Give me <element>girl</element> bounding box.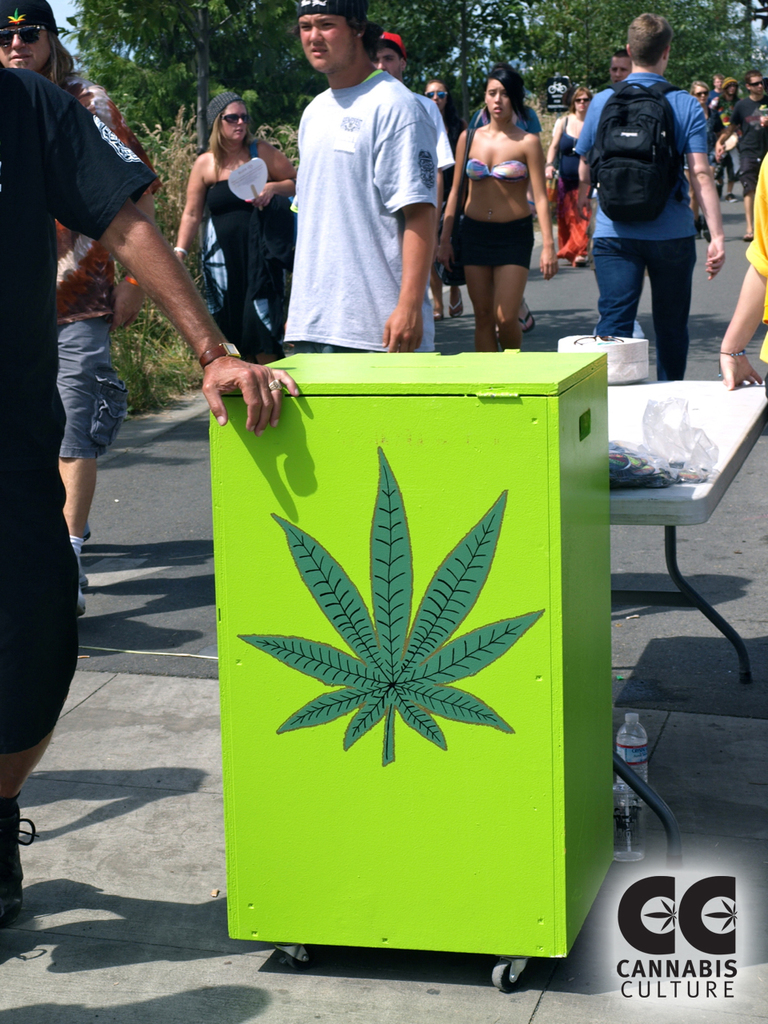
x1=707, y1=72, x2=742, y2=180.
